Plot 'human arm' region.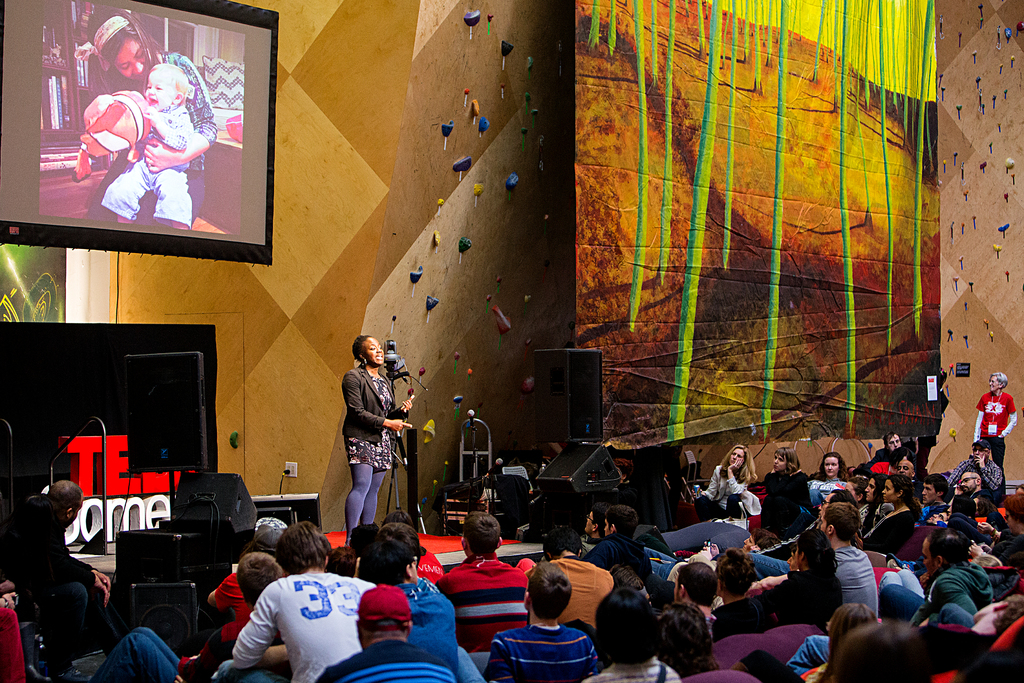
Plotted at detection(396, 400, 415, 424).
